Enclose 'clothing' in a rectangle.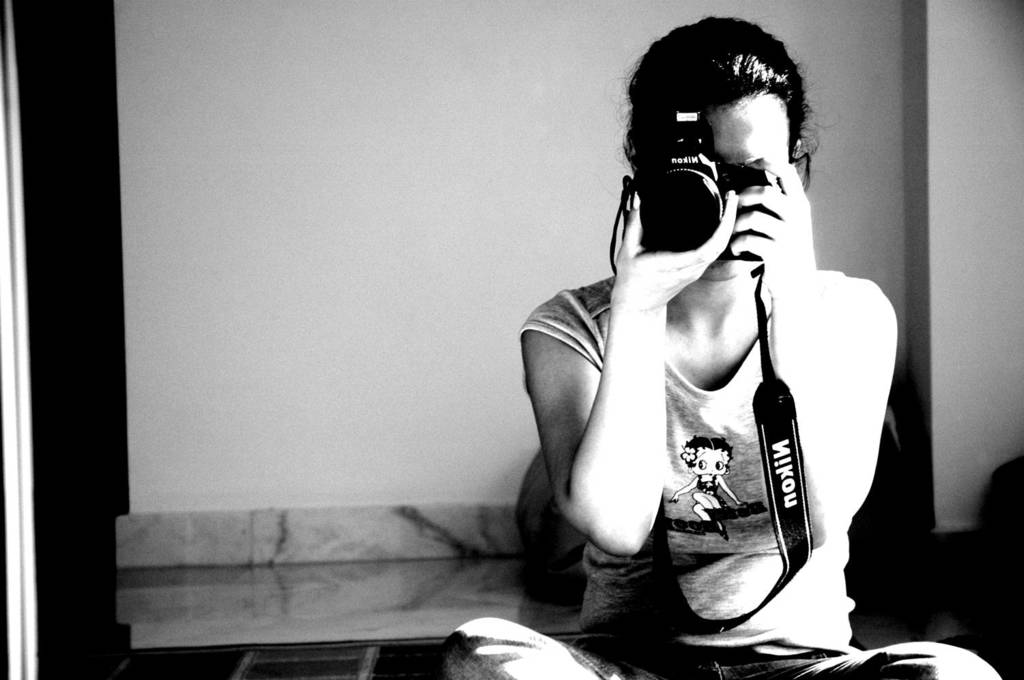
l=441, t=266, r=1015, b=679.
